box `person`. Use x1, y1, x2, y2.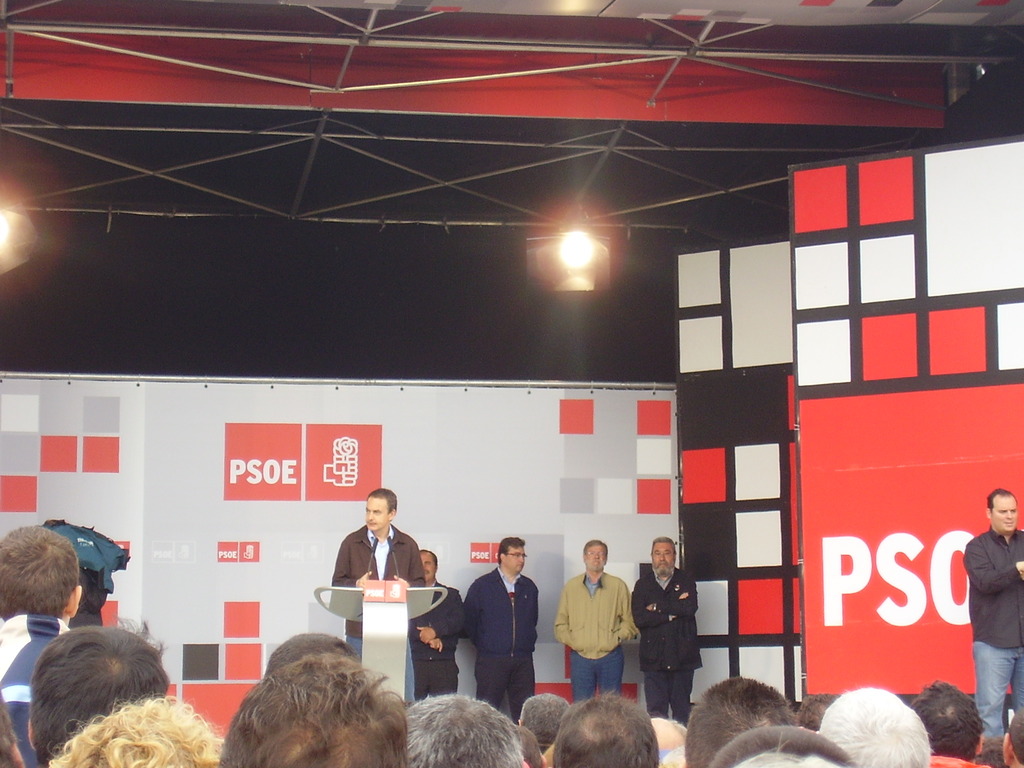
453, 535, 539, 728.
